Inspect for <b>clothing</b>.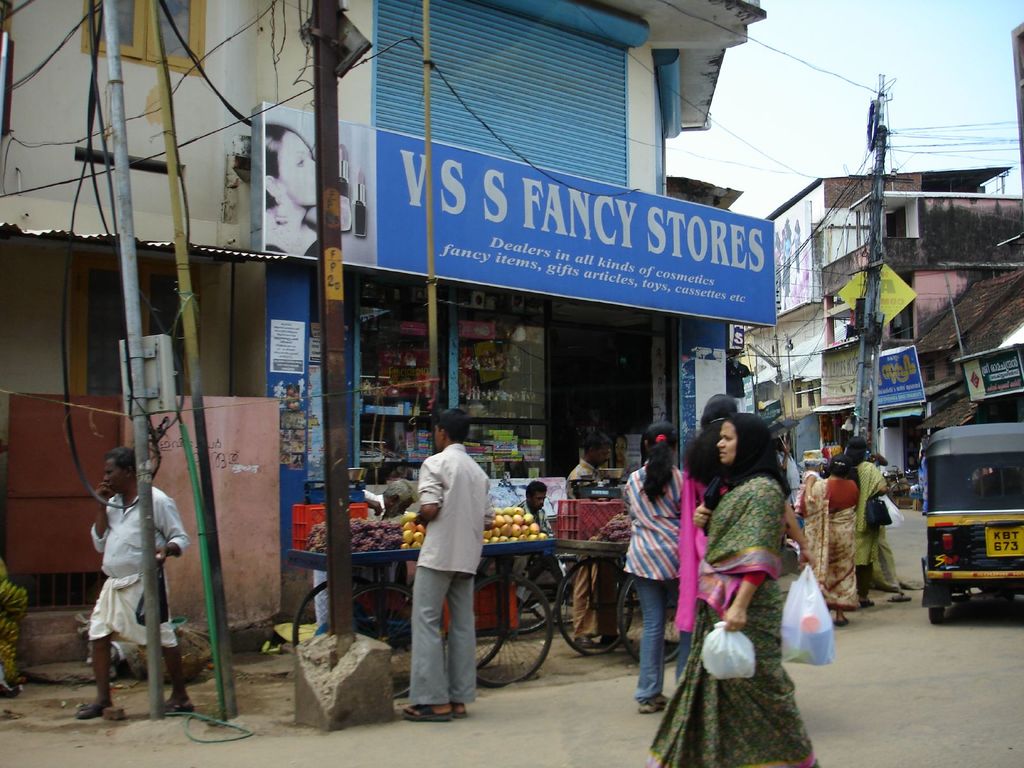
Inspection: region(359, 481, 391, 519).
